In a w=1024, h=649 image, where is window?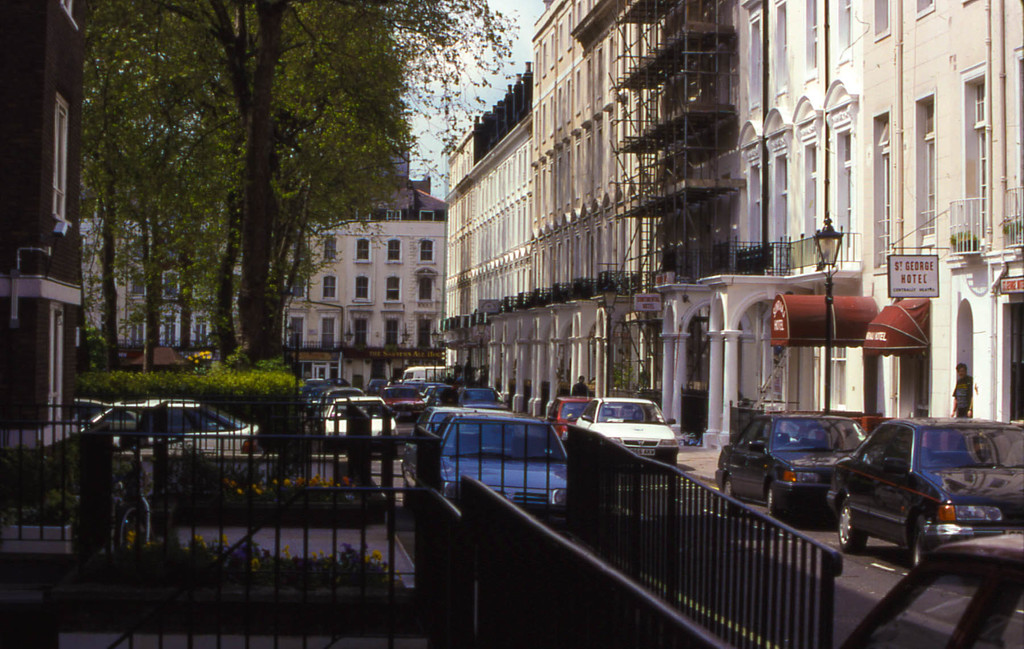
(x1=168, y1=314, x2=178, y2=347).
